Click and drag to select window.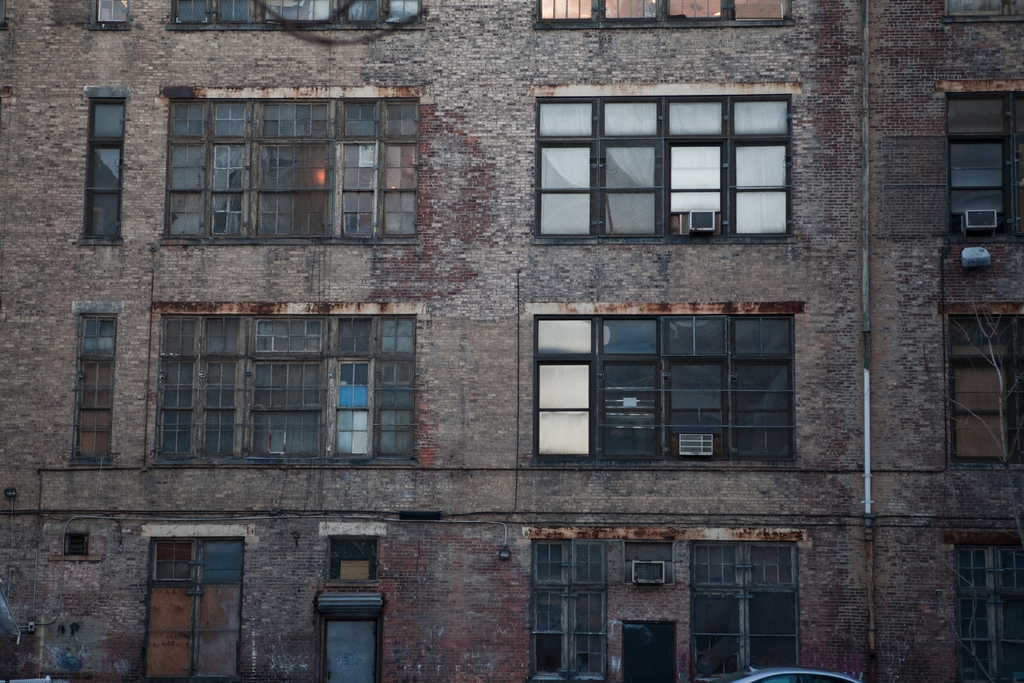
Selection: 950,538,1023,682.
